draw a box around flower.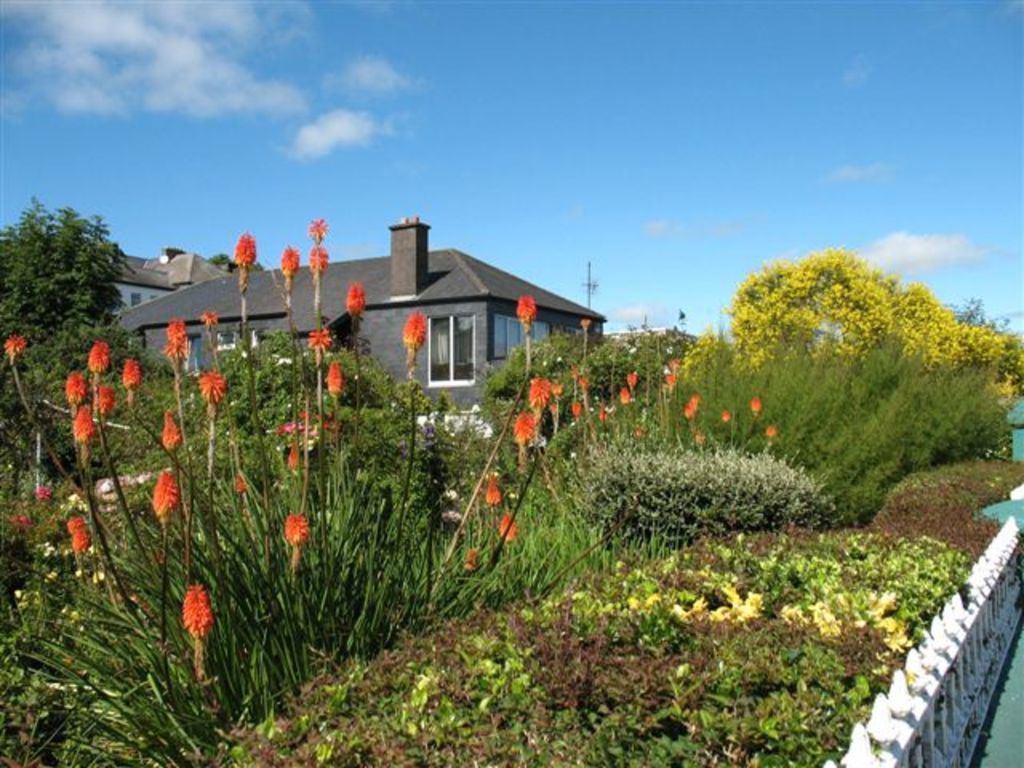
[left=35, top=480, right=50, bottom=499].
